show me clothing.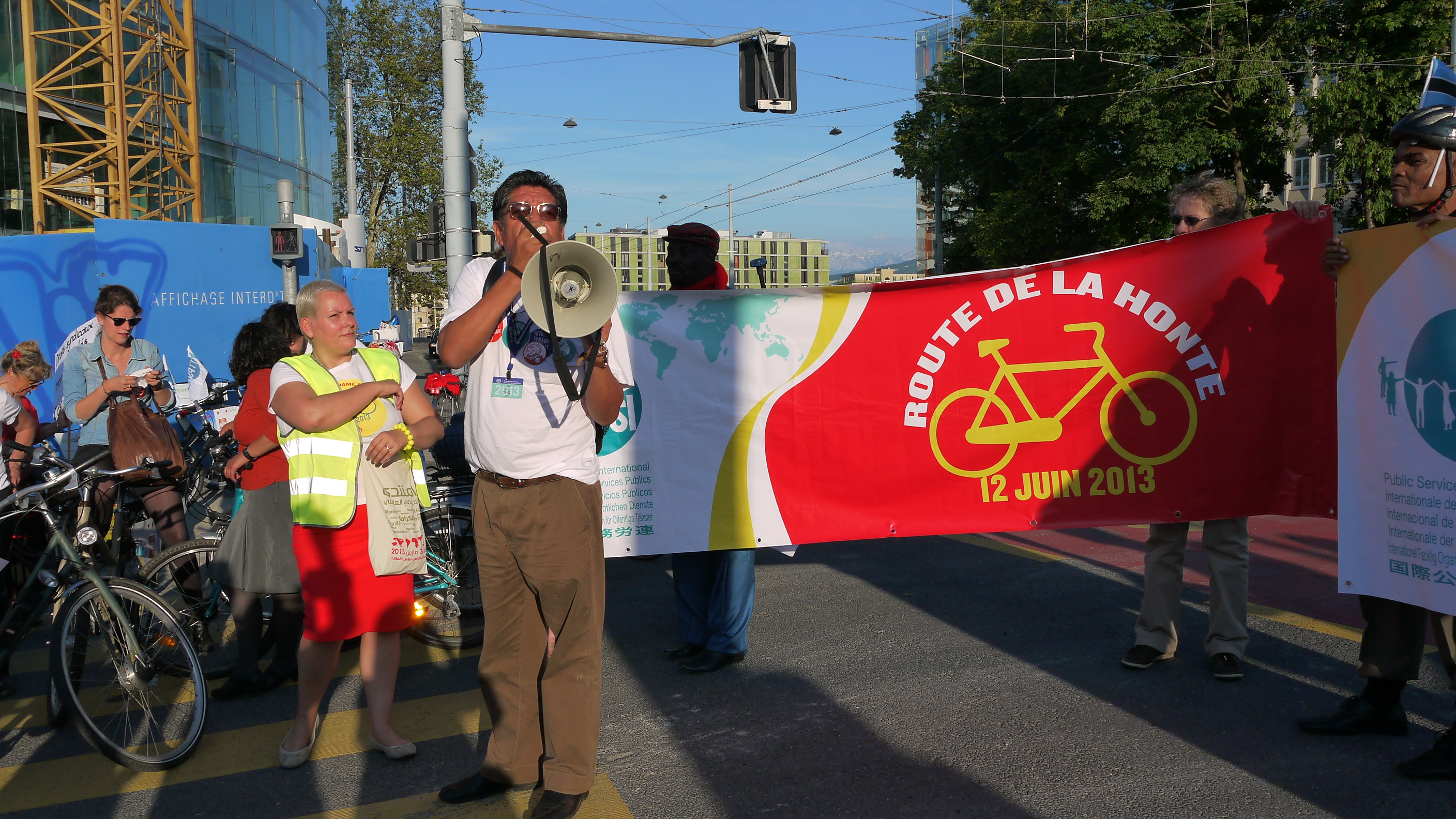
clothing is here: box=[0, 200, 25, 318].
